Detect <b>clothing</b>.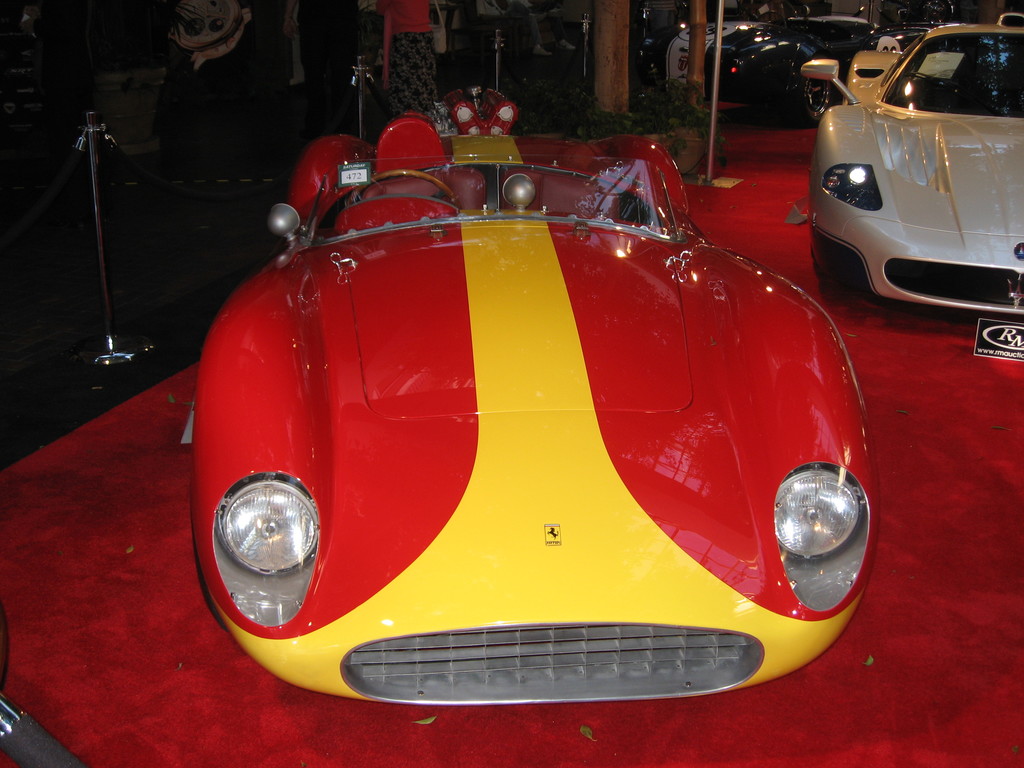
Detected at (x1=649, y1=0, x2=675, y2=33).
